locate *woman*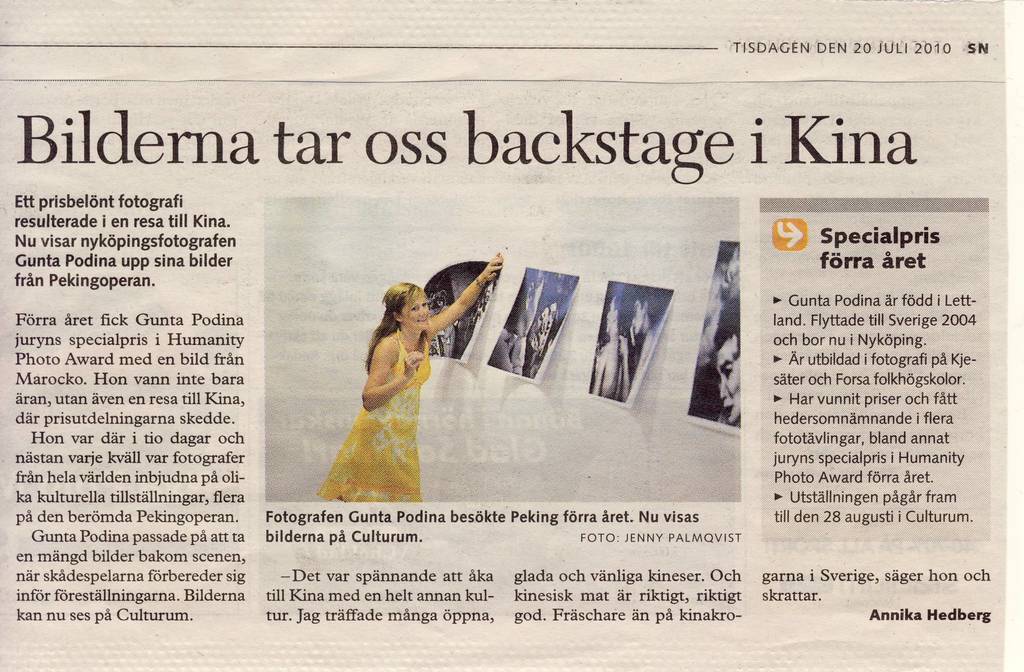
bbox(316, 266, 506, 486)
